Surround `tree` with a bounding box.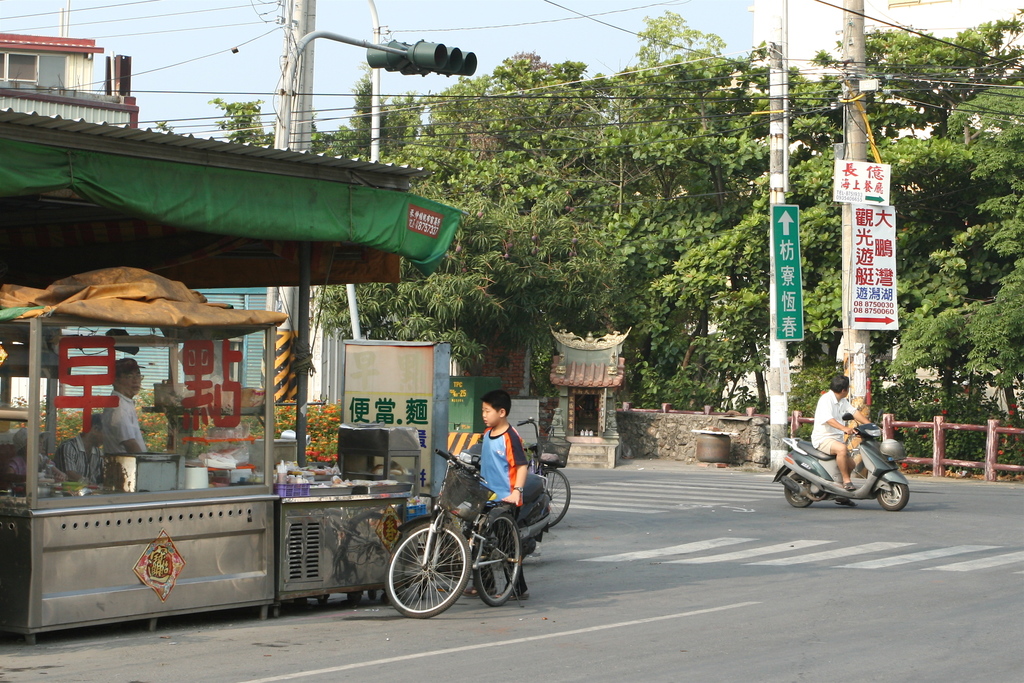
x1=651 y1=152 x2=933 y2=420.
